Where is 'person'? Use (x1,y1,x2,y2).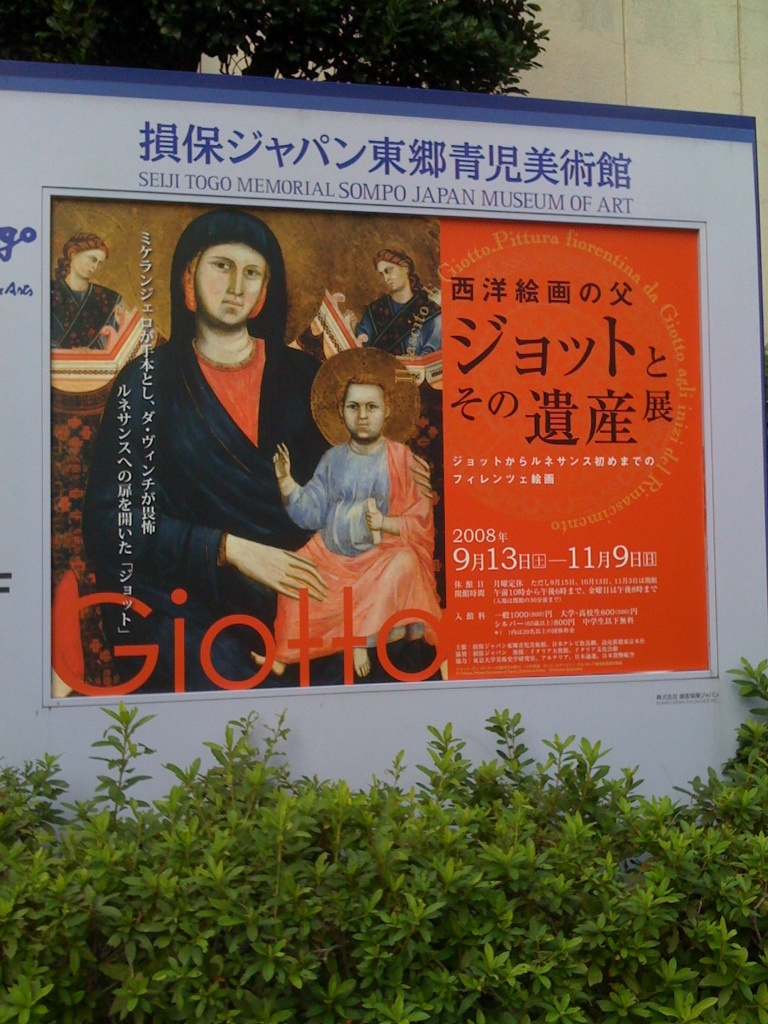
(351,248,448,466).
